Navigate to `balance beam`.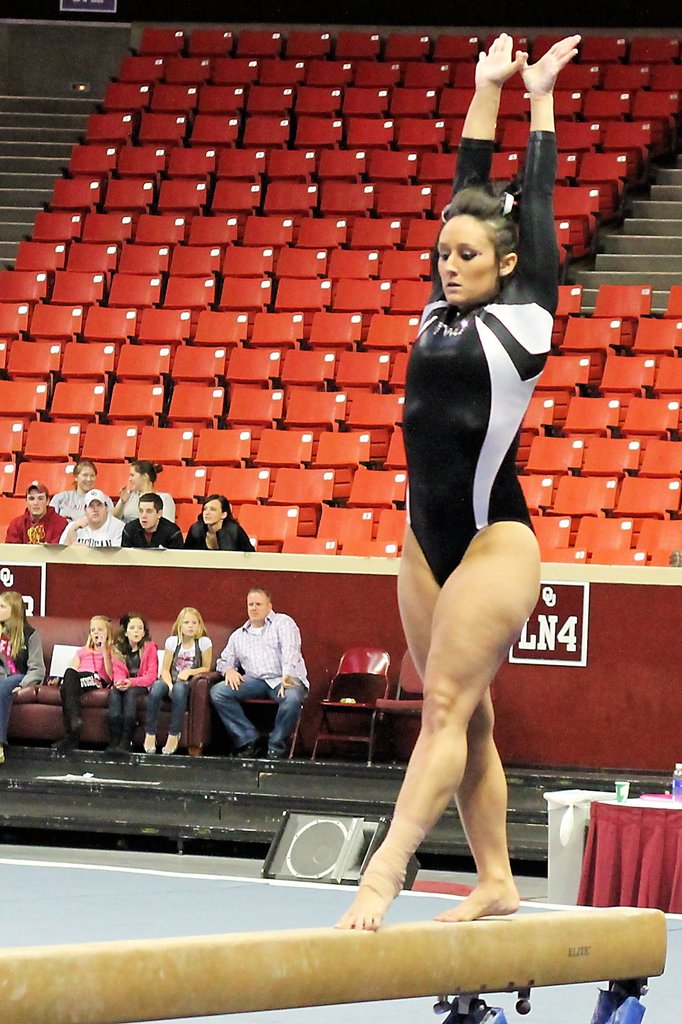
Navigation target: box=[0, 908, 666, 1023].
